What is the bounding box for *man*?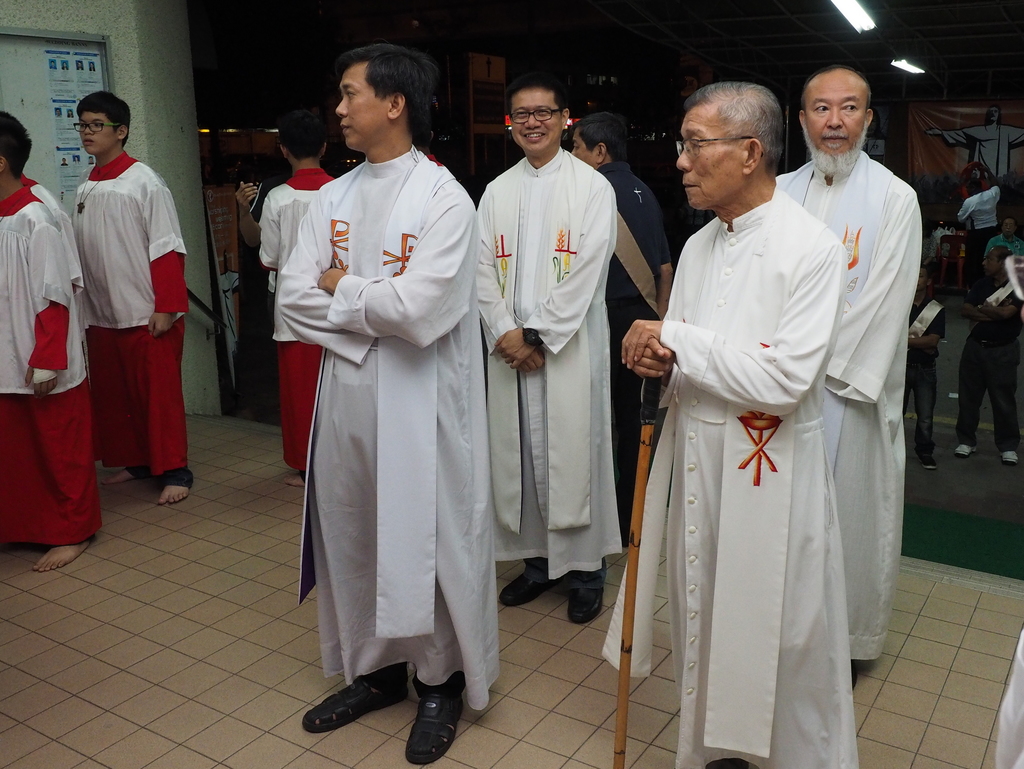
<region>904, 275, 943, 473</region>.
